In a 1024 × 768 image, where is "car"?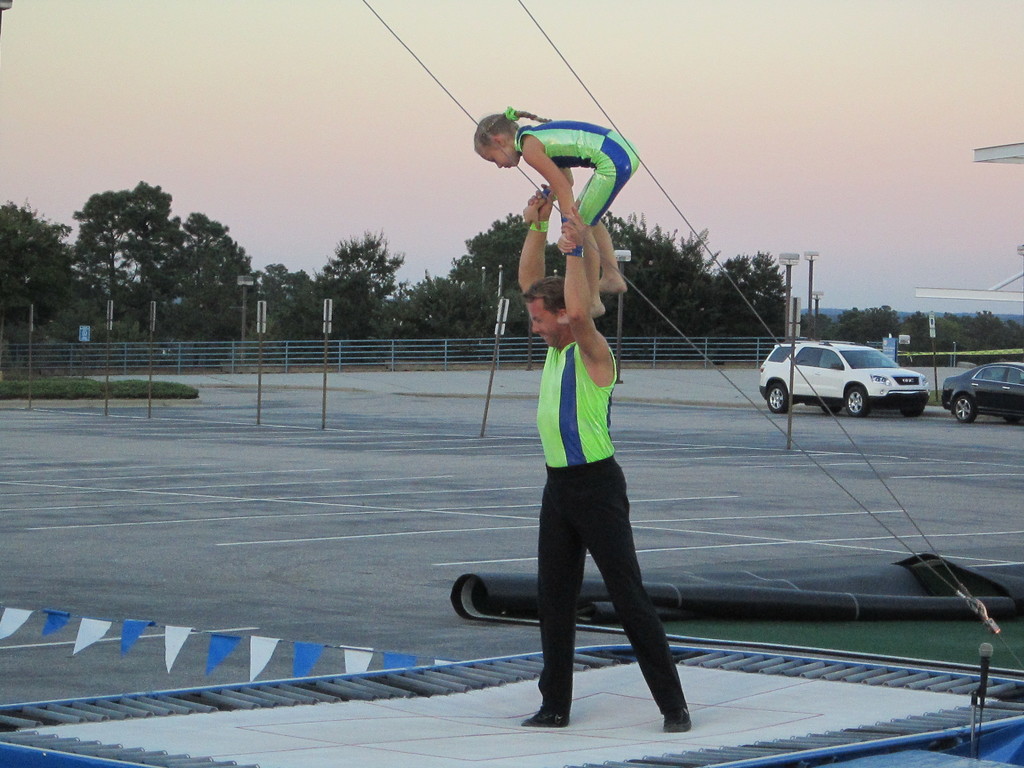
left=936, top=363, right=1023, bottom=426.
